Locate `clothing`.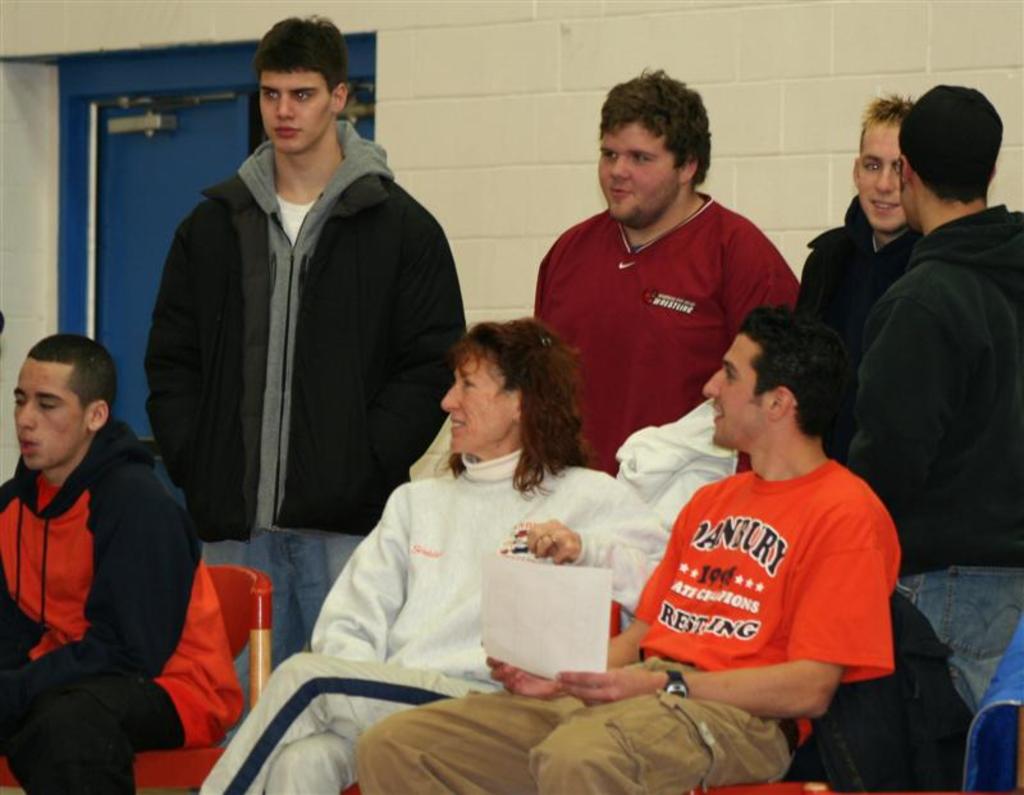
Bounding box: x1=842 y1=206 x2=1023 y2=713.
